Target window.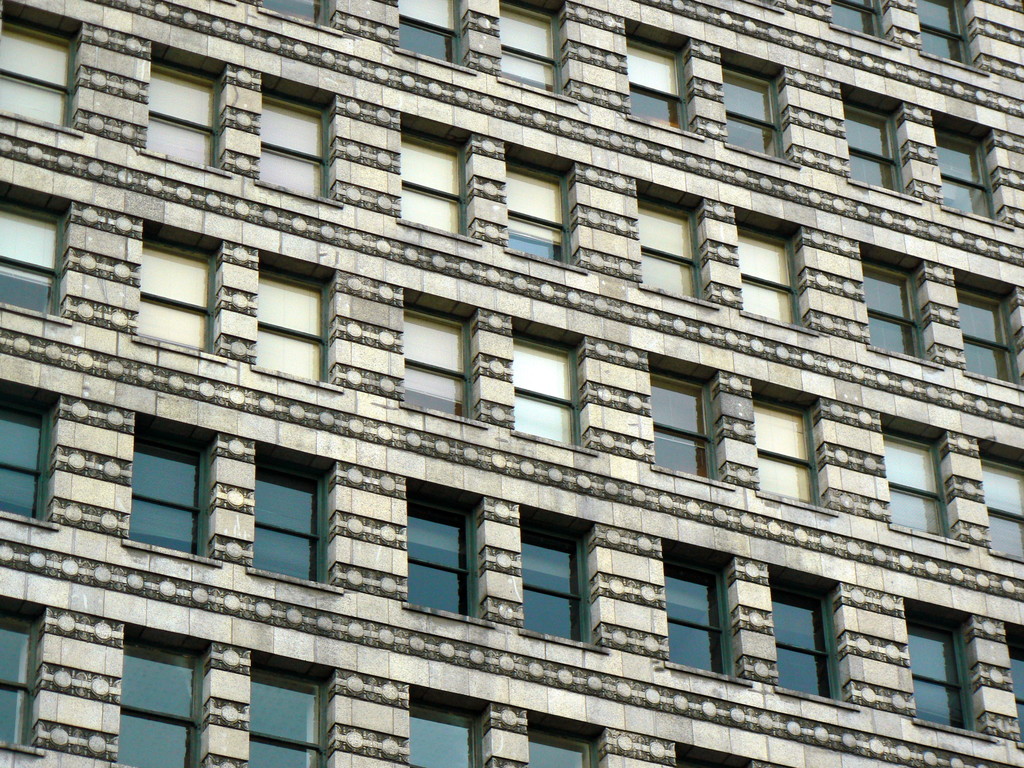
Target region: bbox=[258, 458, 314, 580].
